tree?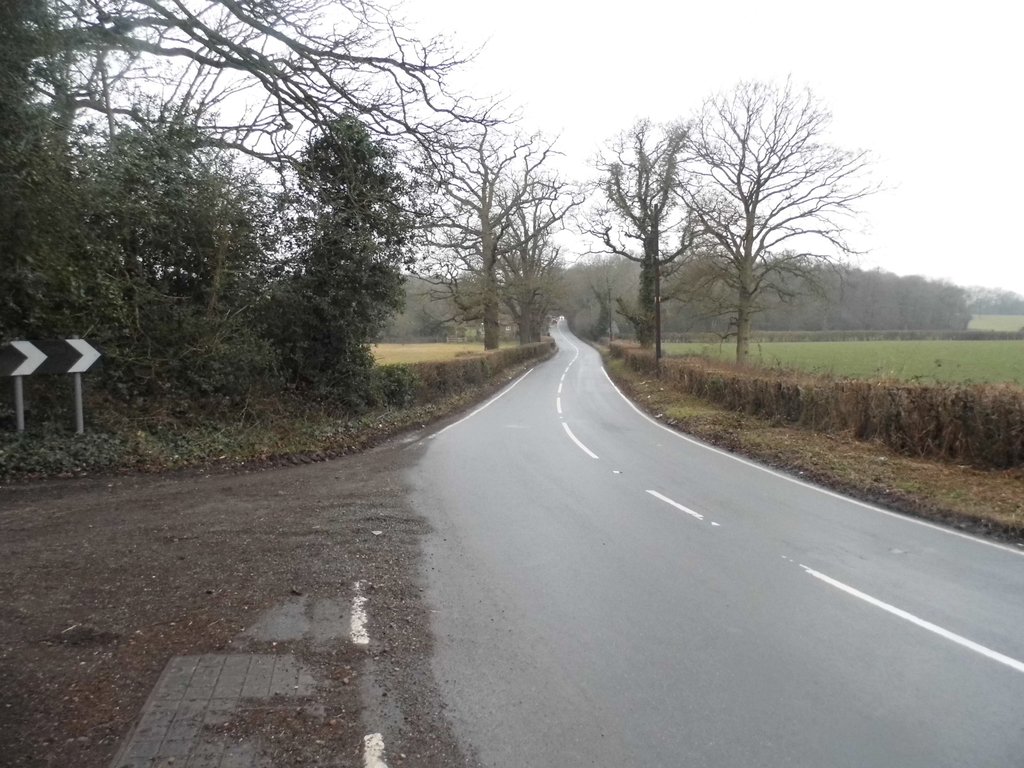
select_region(653, 71, 900, 364)
